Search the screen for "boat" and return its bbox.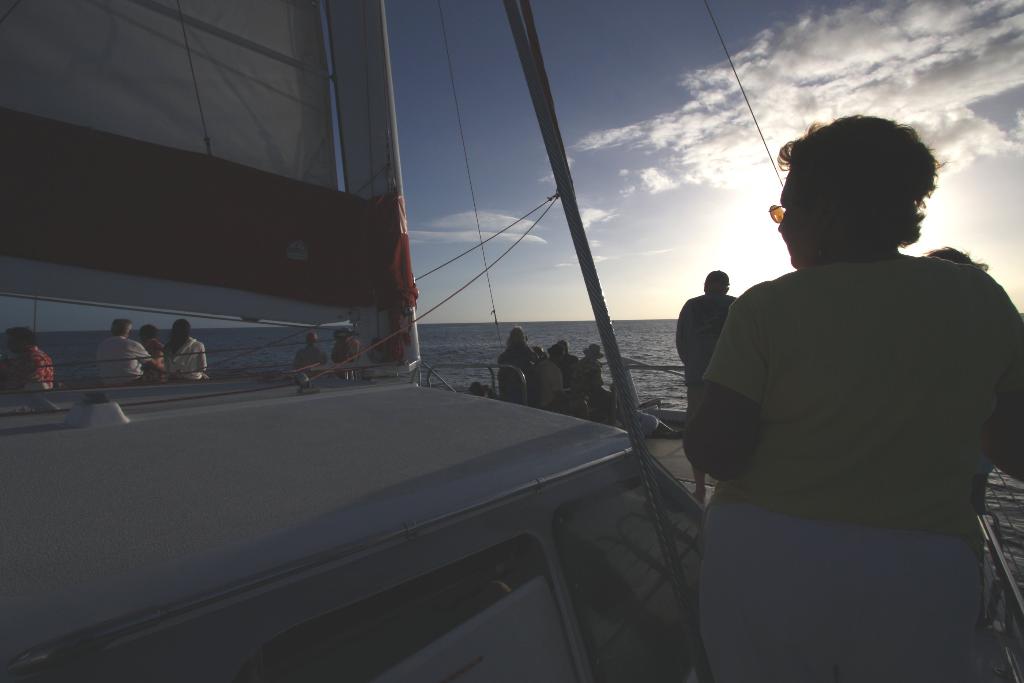
Found: 54 44 838 659.
